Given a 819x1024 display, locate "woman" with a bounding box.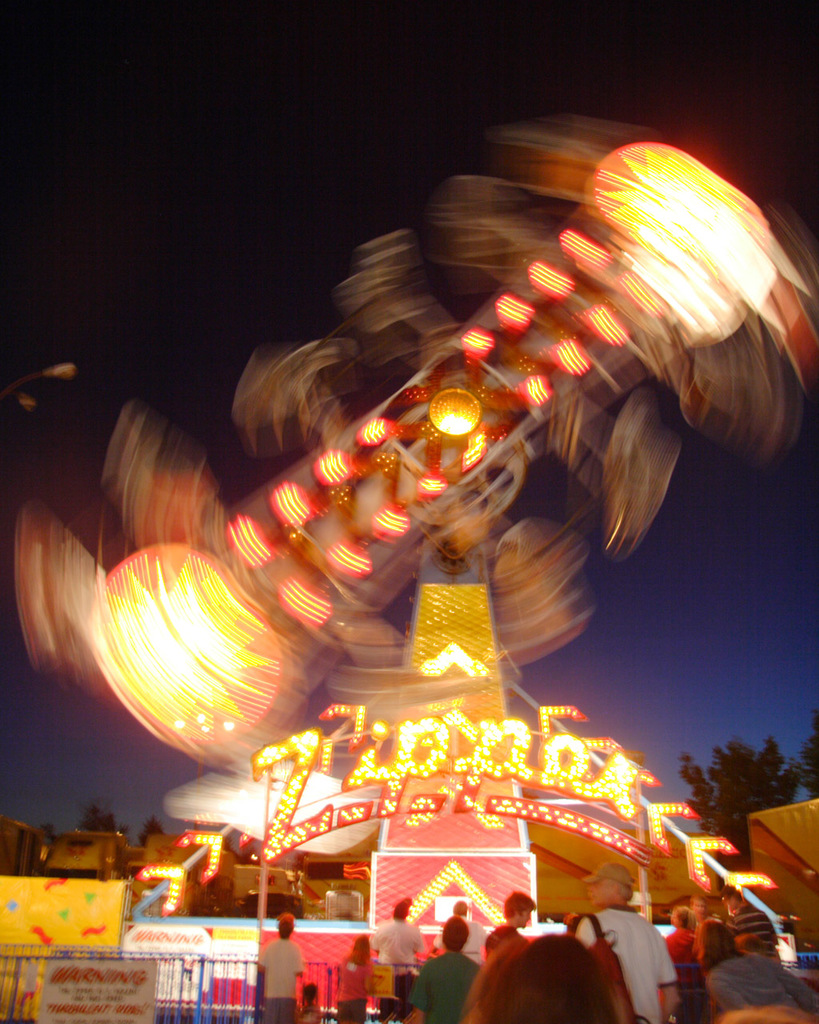
Located: rect(338, 933, 376, 1023).
